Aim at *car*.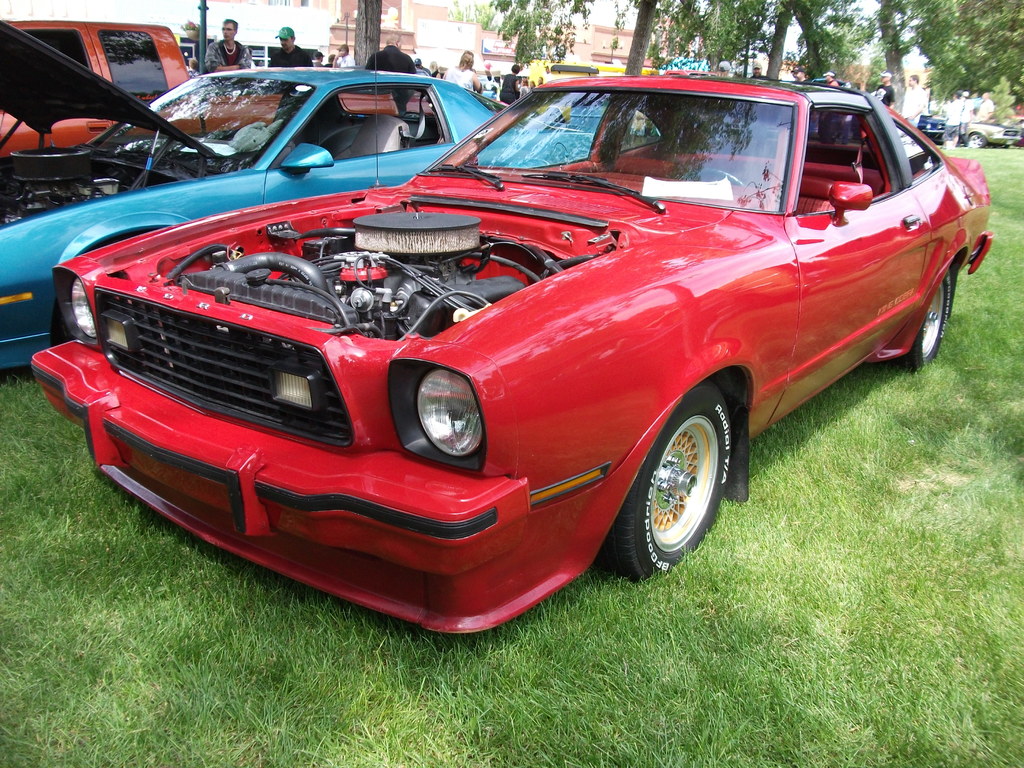
Aimed at <bbox>0, 21, 608, 372</bbox>.
